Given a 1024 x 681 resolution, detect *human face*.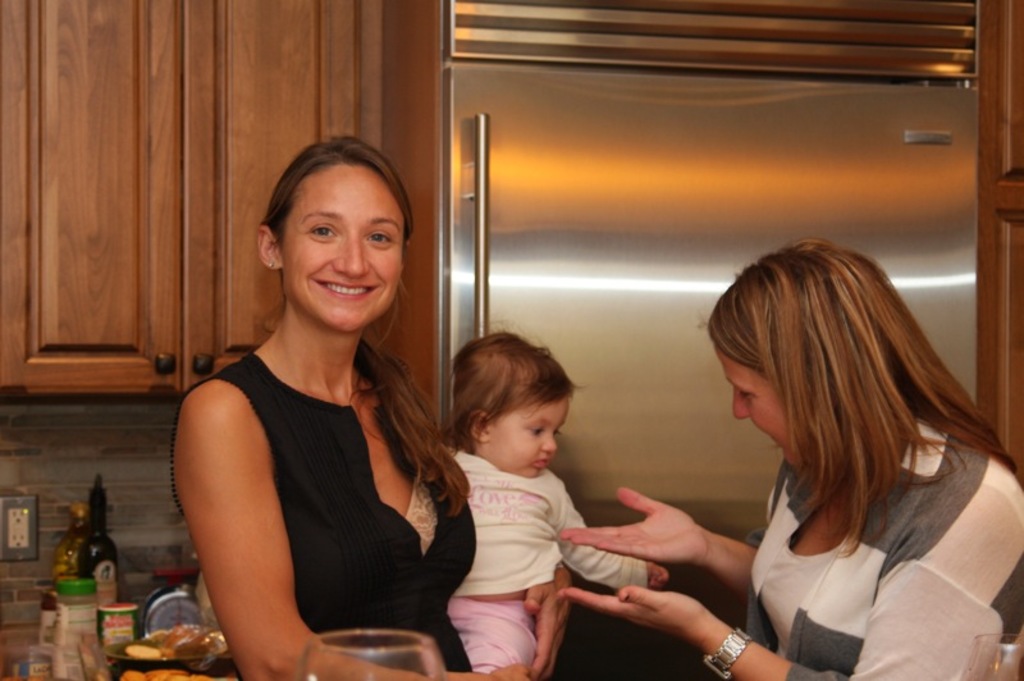
left=716, top=352, right=796, bottom=463.
